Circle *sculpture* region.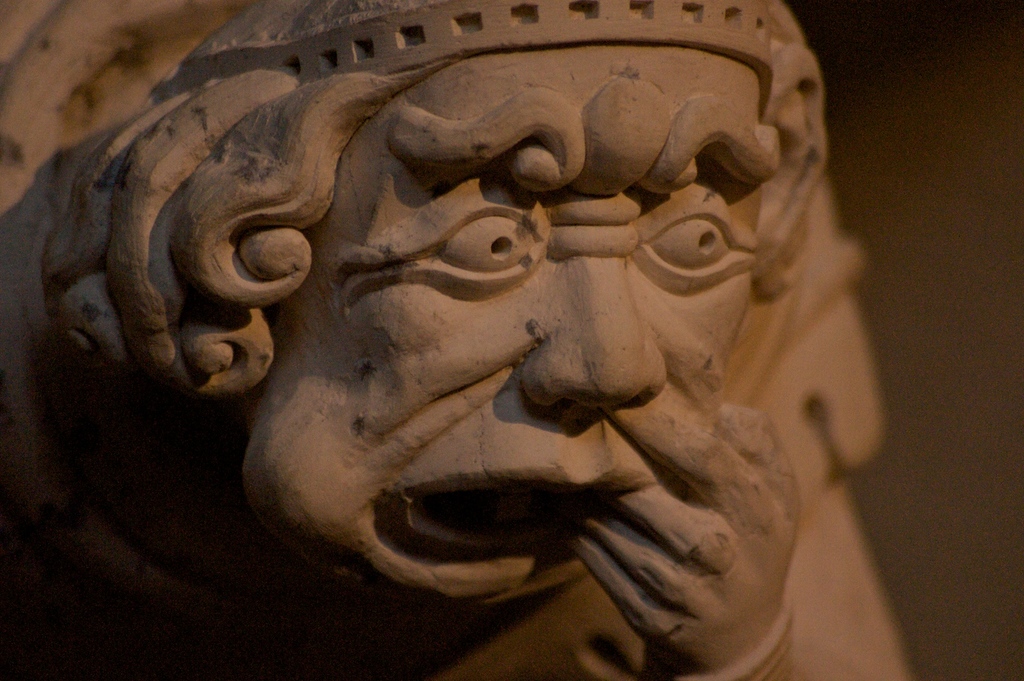
Region: pyautogui.locateOnScreen(0, 10, 929, 661).
